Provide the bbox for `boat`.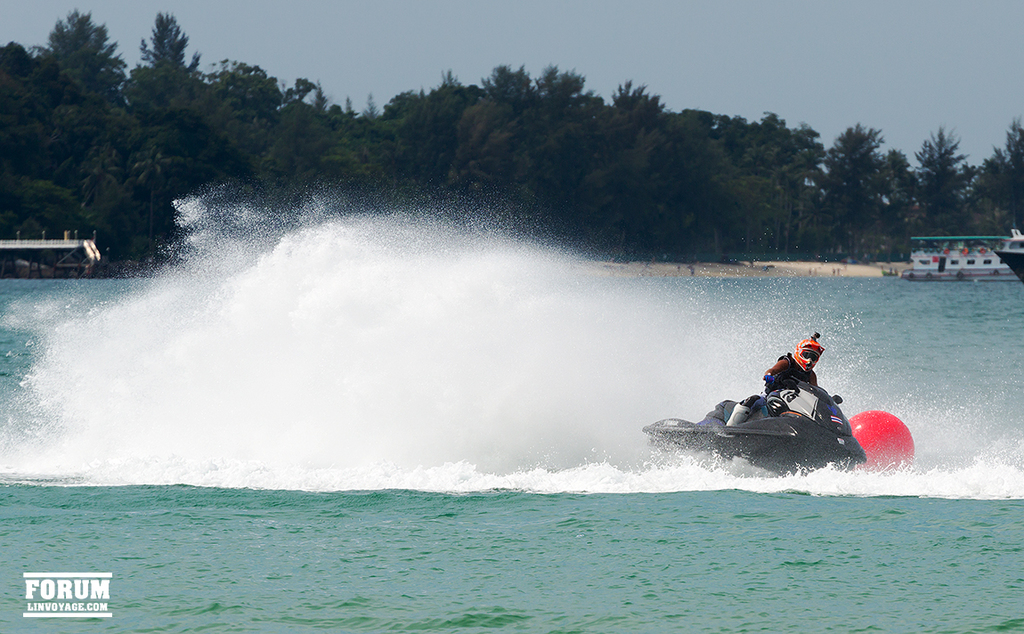
bbox(890, 236, 1023, 285).
